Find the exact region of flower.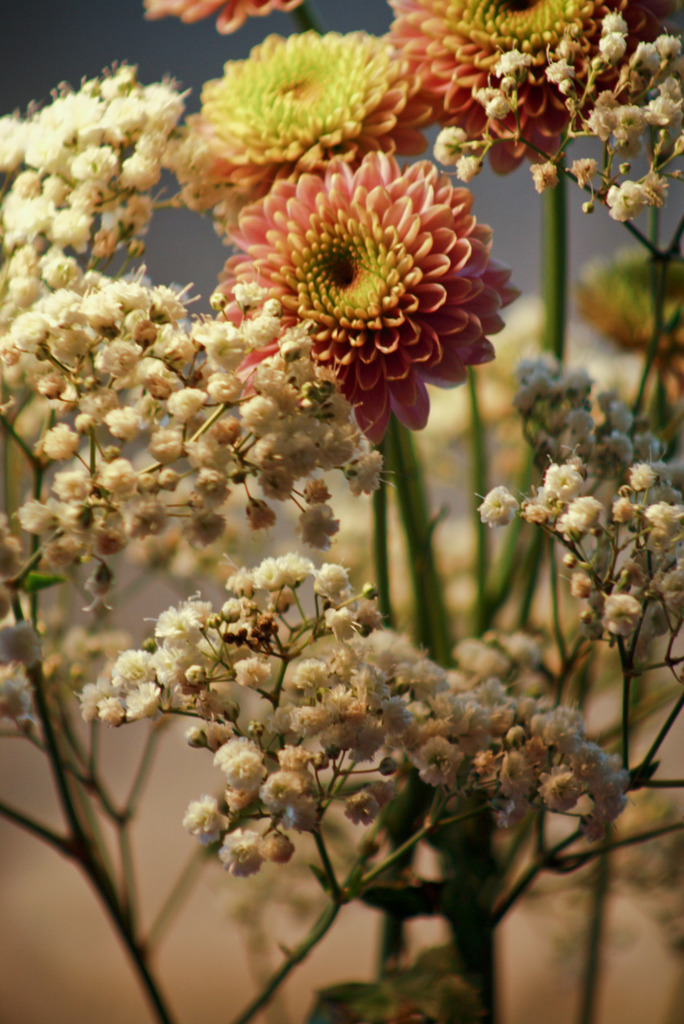
Exact region: (378,0,655,161).
